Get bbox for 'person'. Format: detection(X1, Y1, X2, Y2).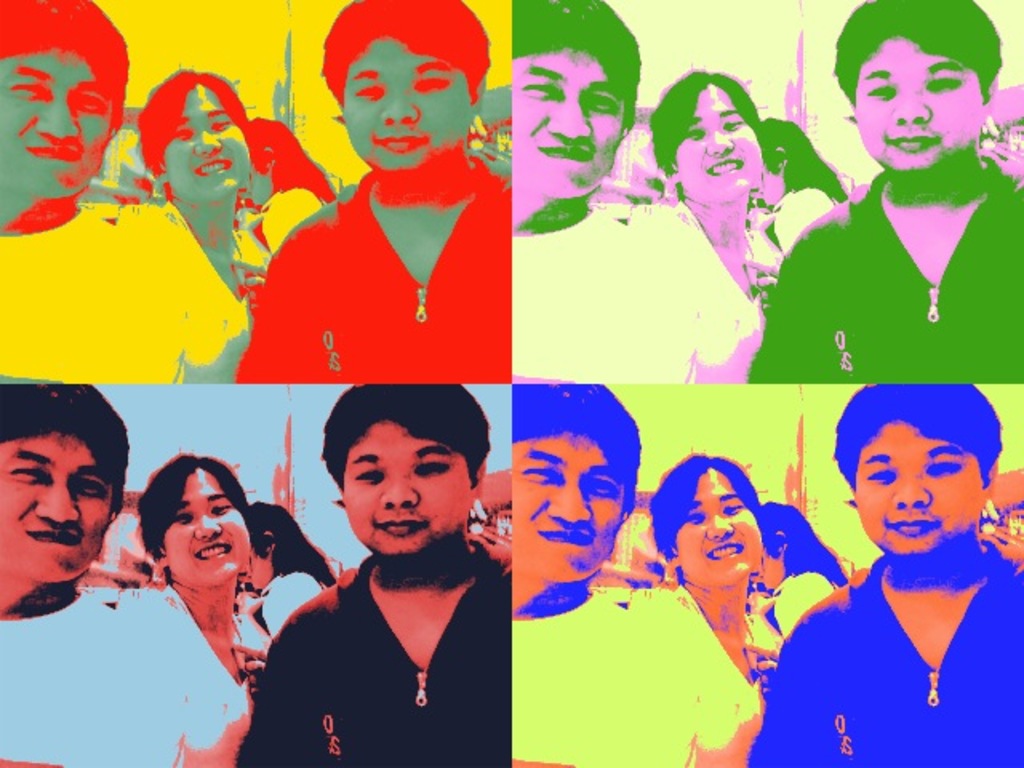
detection(144, 72, 298, 326).
